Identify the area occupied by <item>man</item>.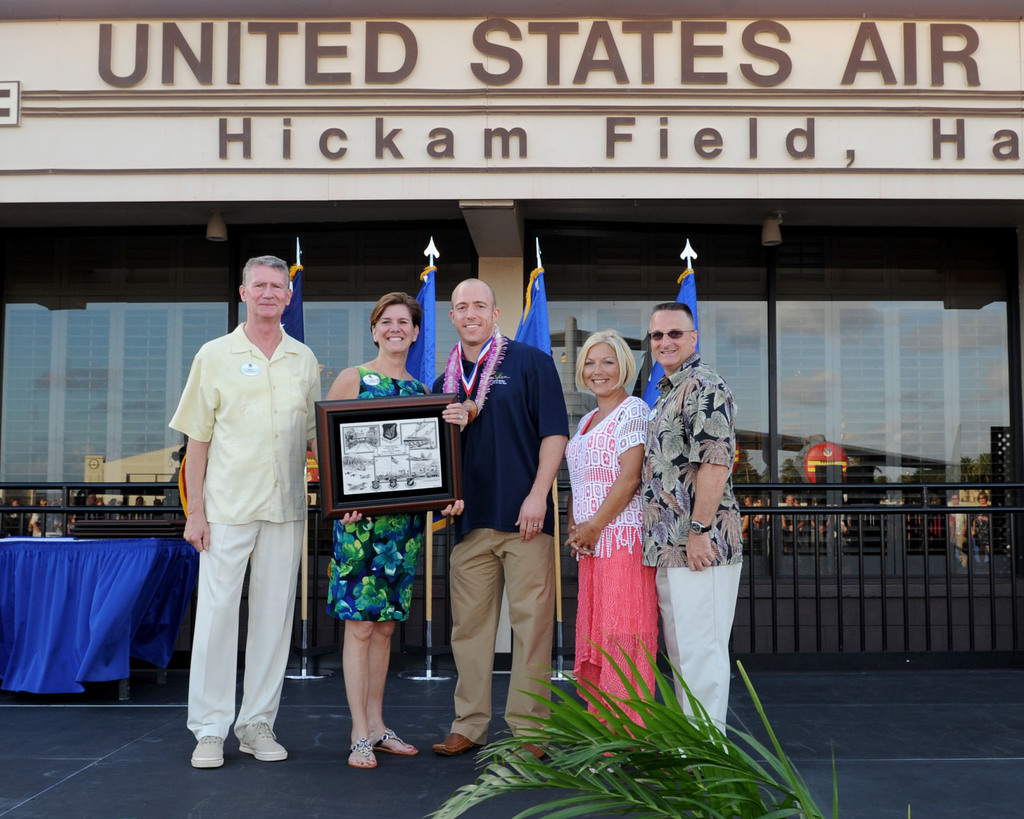
Area: bbox=[431, 278, 568, 767].
